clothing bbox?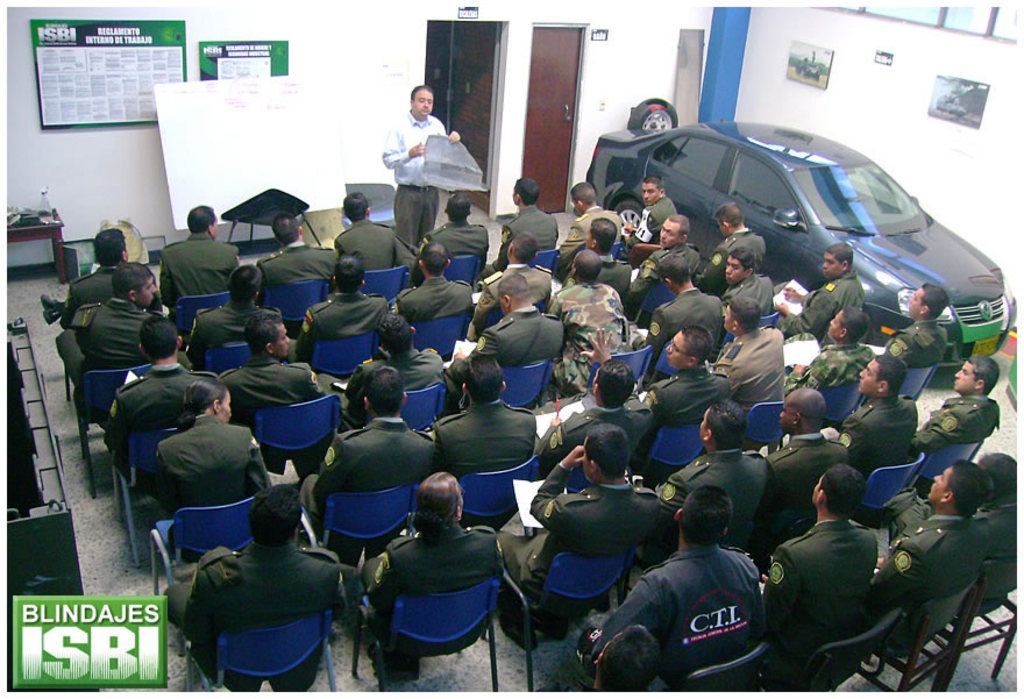
pyautogui.locateOnScreen(694, 229, 763, 298)
